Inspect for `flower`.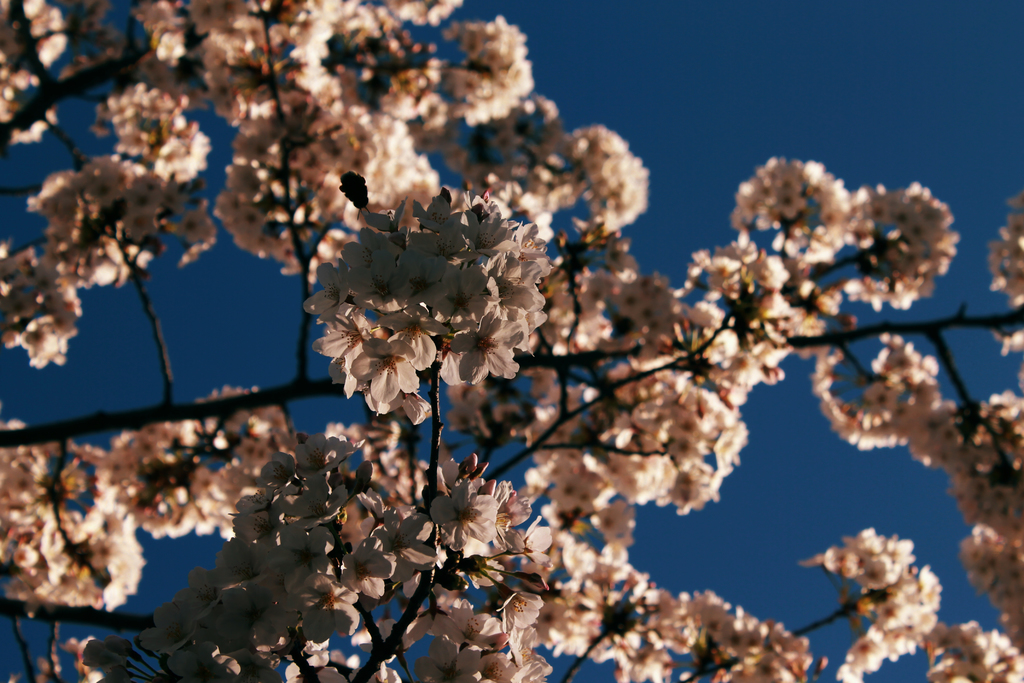
Inspection: left=340, top=311, right=432, bottom=416.
